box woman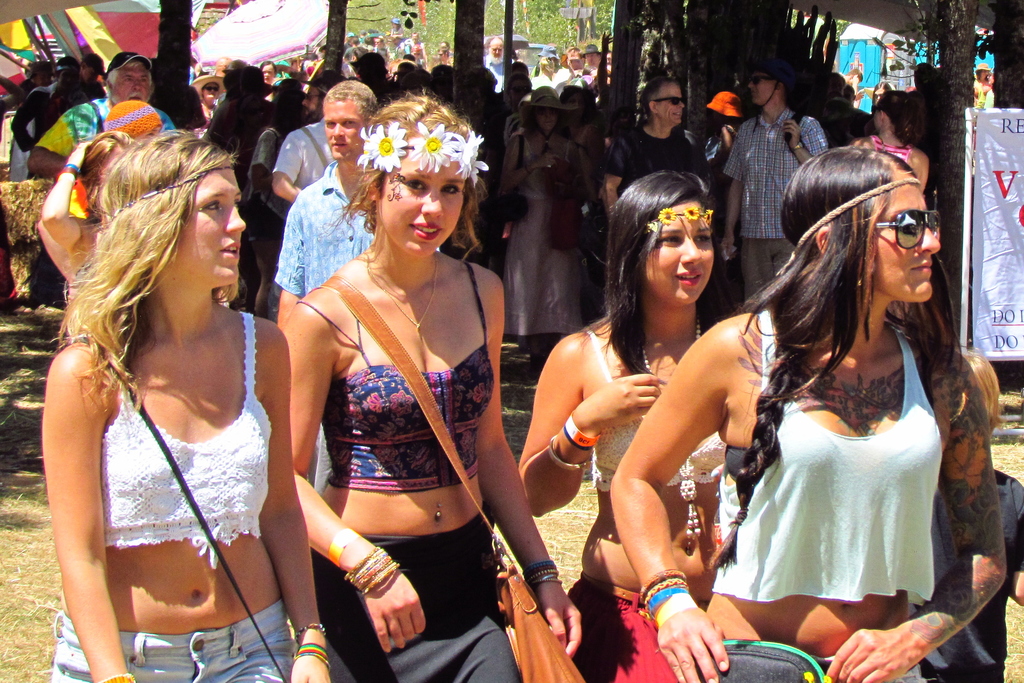
l=605, t=140, r=1005, b=682
